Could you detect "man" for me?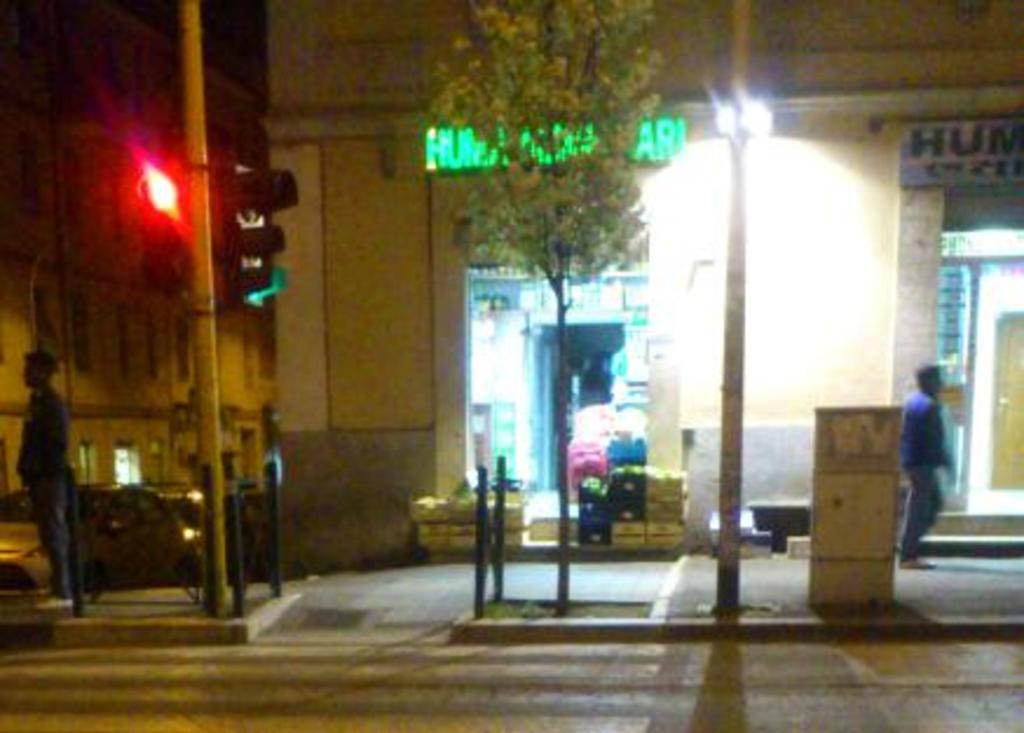
Detection result: (x1=900, y1=365, x2=956, y2=571).
